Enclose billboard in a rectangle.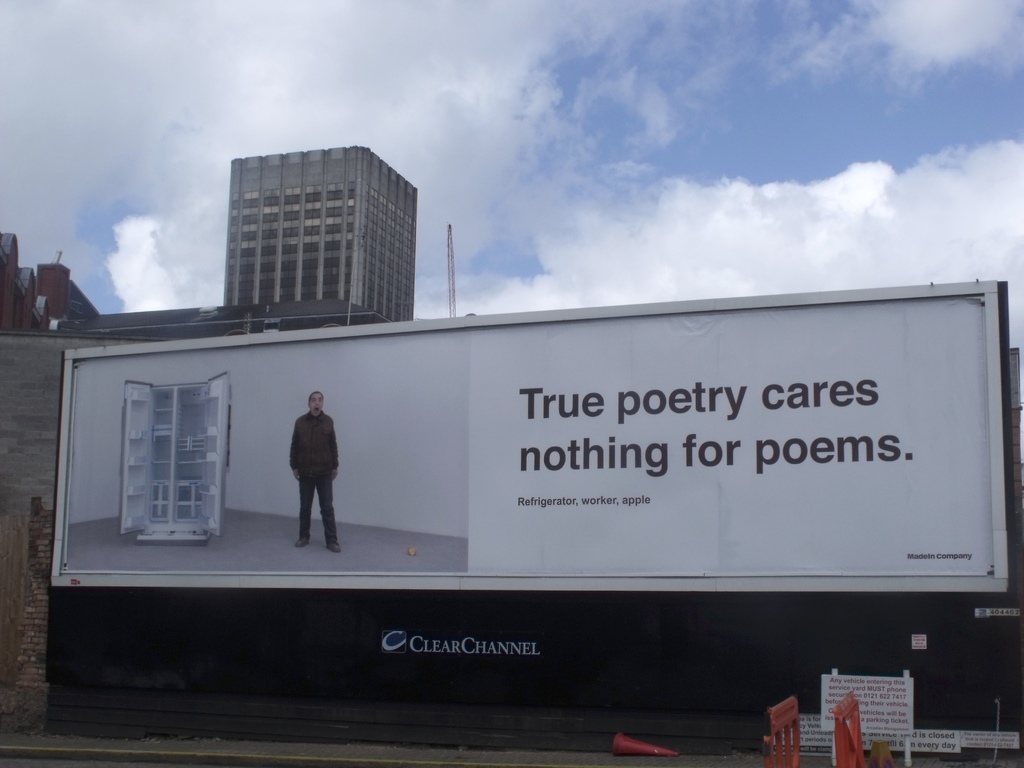
region(865, 728, 961, 753).
